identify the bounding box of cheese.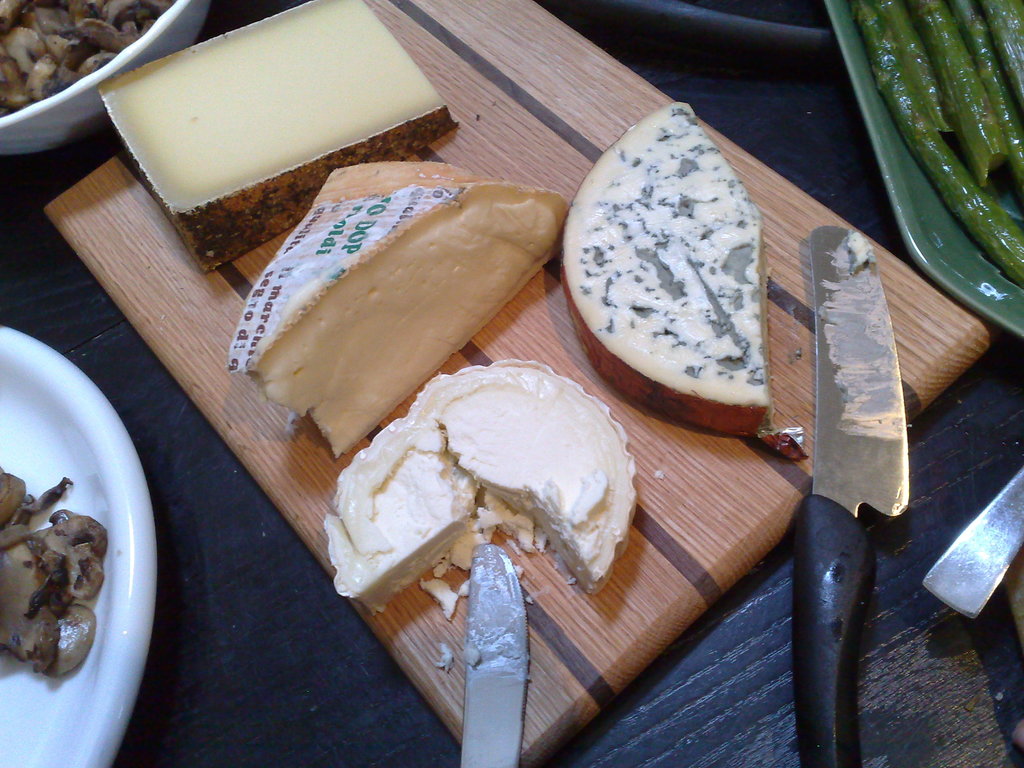
rect(333, 352, 639, 620).
